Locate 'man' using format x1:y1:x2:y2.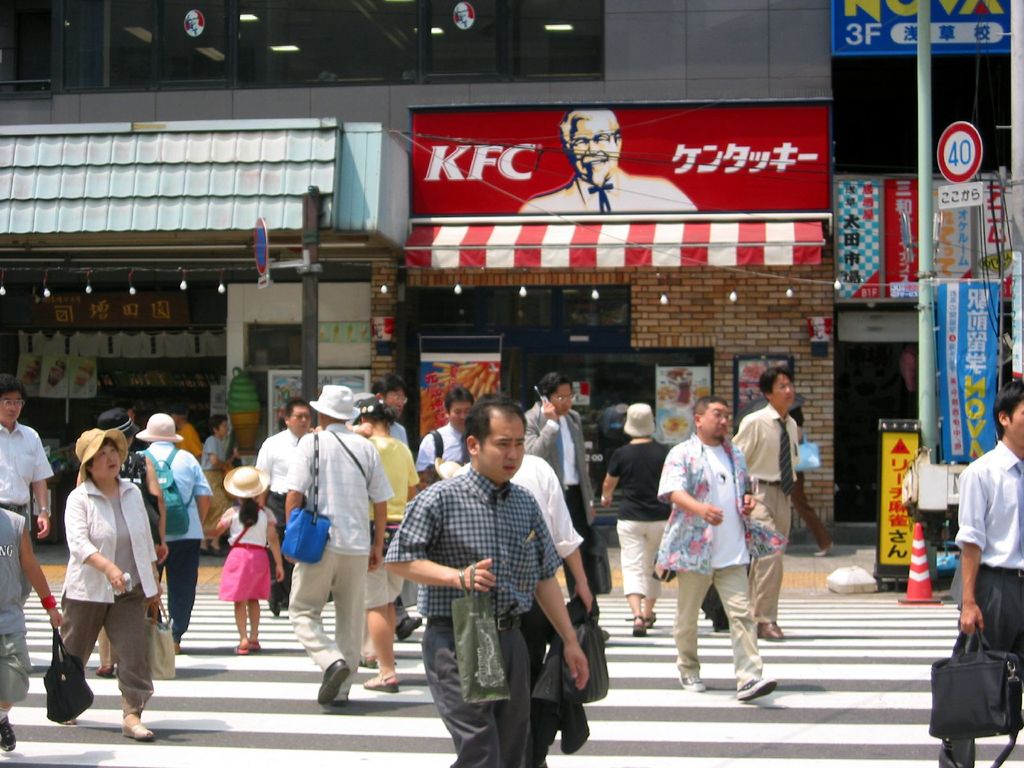
936:381:1023:767.
